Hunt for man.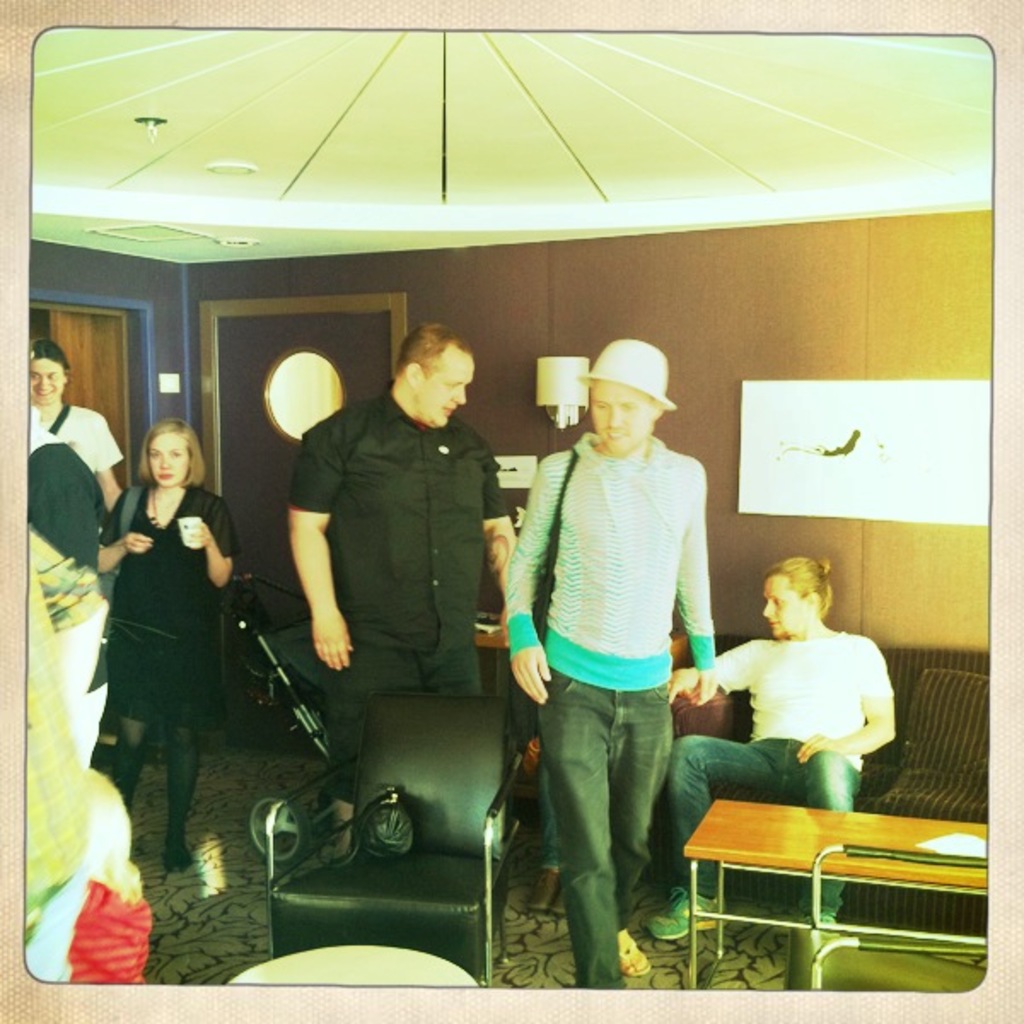
Hunted down at bbox=[643, 553, 898, 940].
